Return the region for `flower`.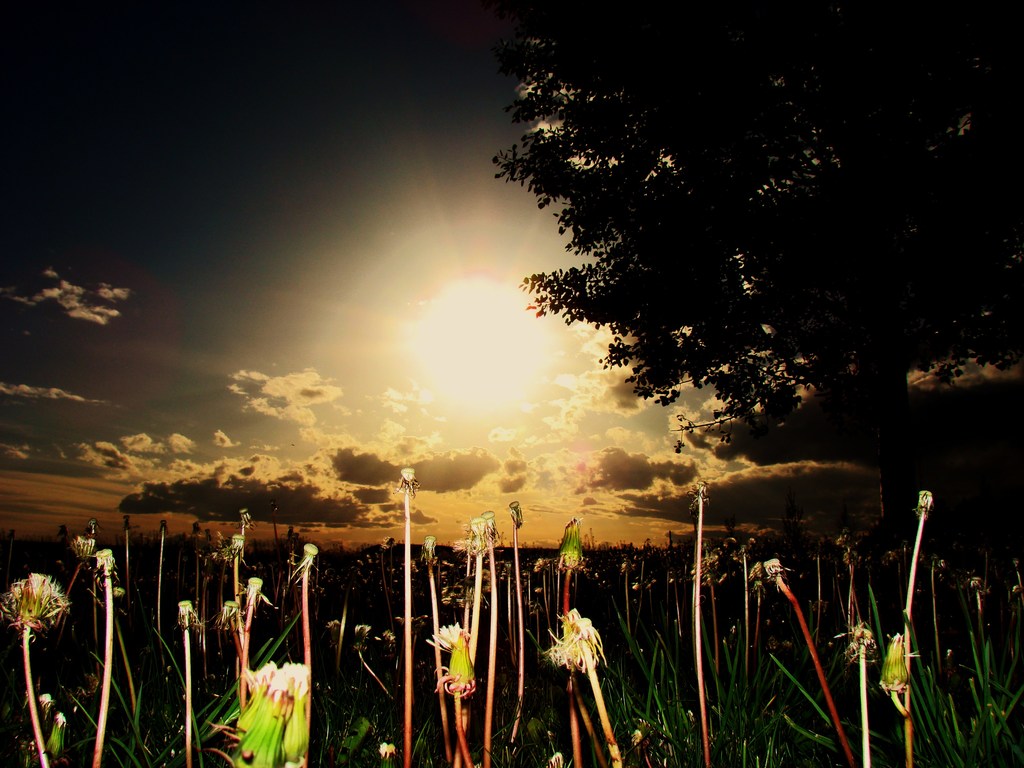
<bbox>428, 621, 461, 650</bbox>.
